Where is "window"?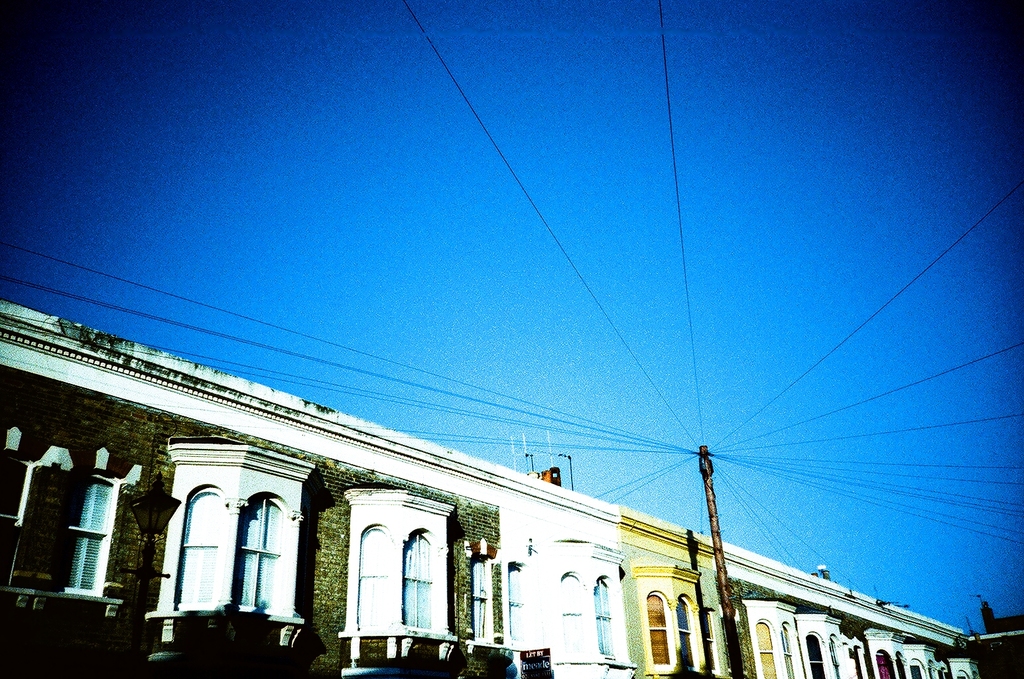
[left=830, top=632, right=839, bottom=670].
